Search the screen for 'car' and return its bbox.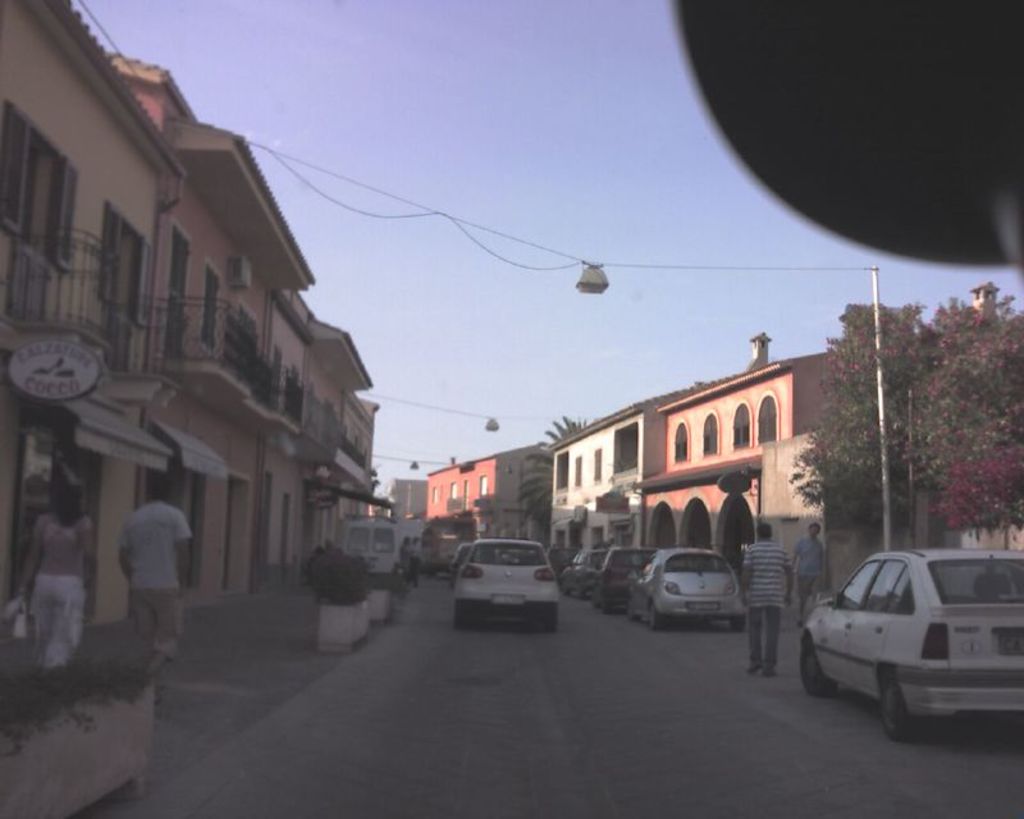
Found: crop(451, 537, 561, 619).
